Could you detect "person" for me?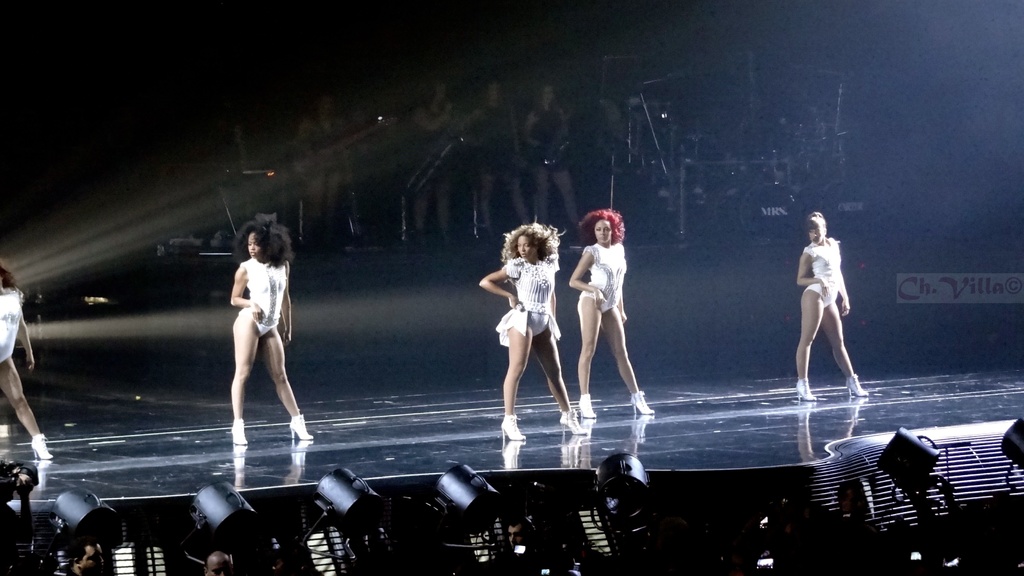
Detection result: [x1=477, y1=79, x2=536, y2=239].
